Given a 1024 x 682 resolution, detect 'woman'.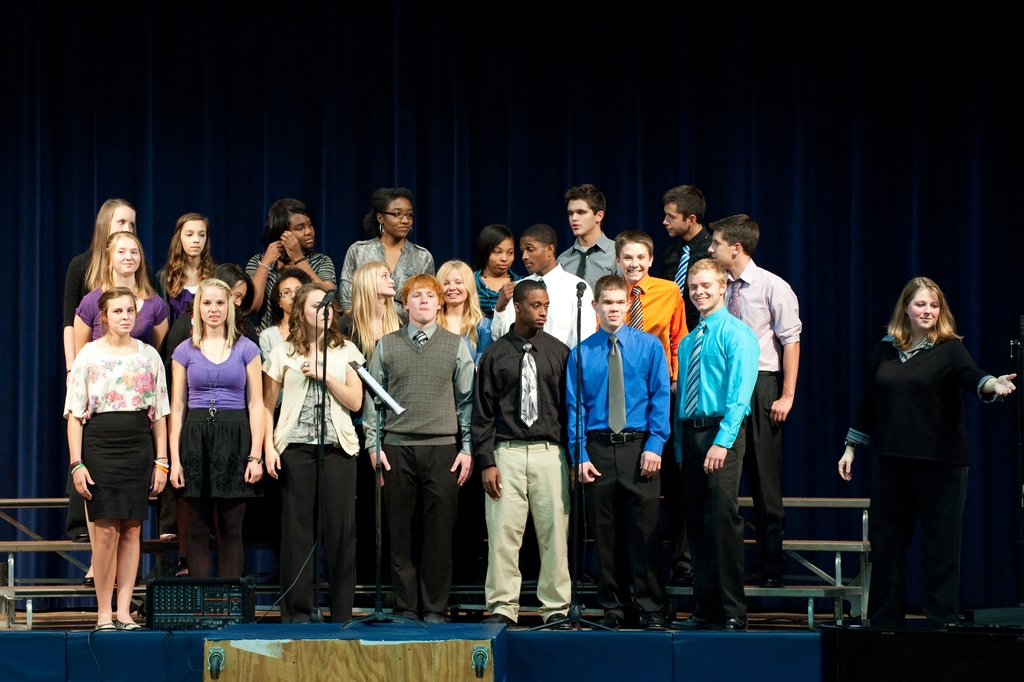
(467,226,519,315).
